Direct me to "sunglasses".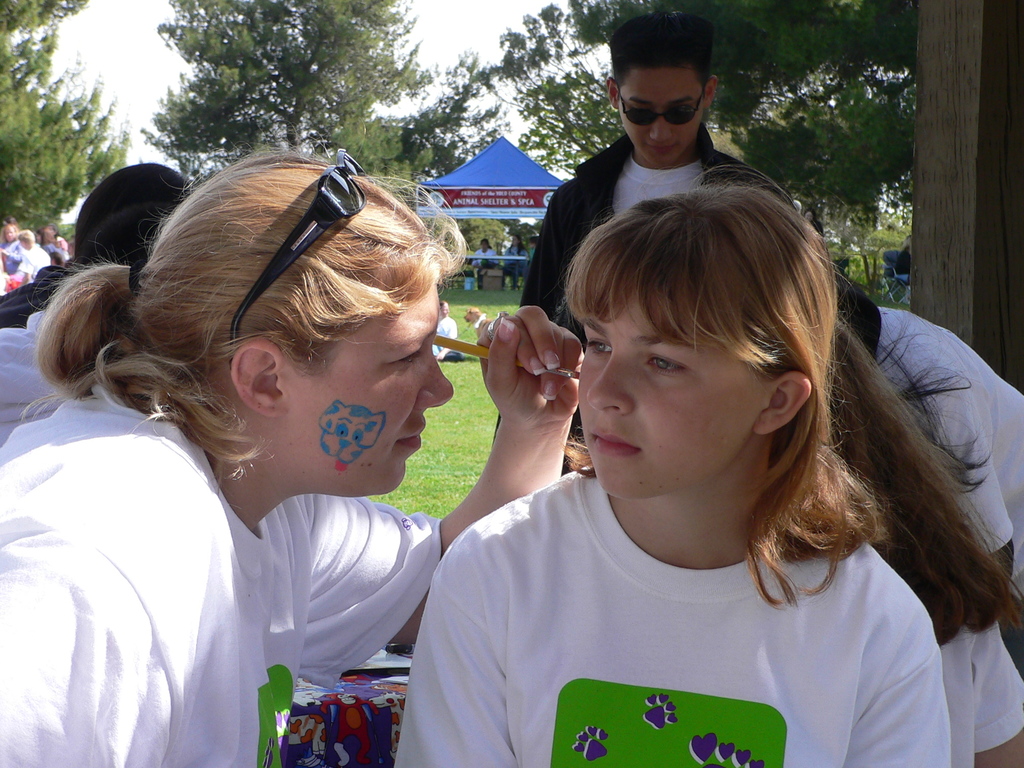
Direction: 618:89:706:131.
